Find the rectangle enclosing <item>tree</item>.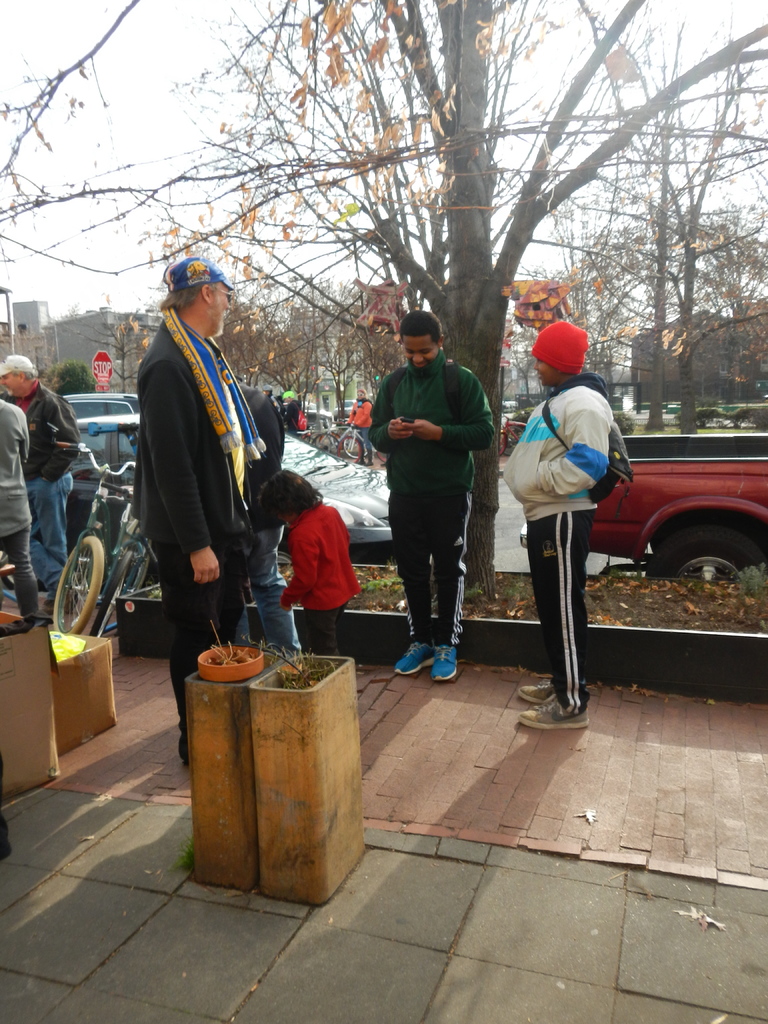
{"left": 0, "top": 0, "right": 767, "bottom": 589}.
